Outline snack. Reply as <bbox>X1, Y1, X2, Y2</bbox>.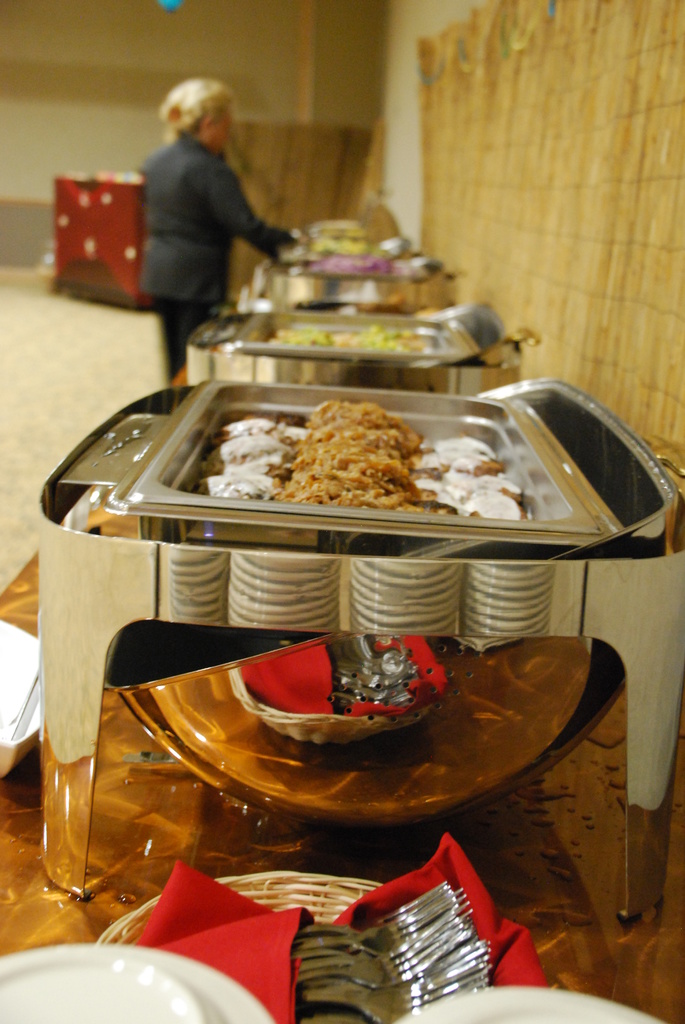
<bbox>194, 394, 532, 522</bbox>.
